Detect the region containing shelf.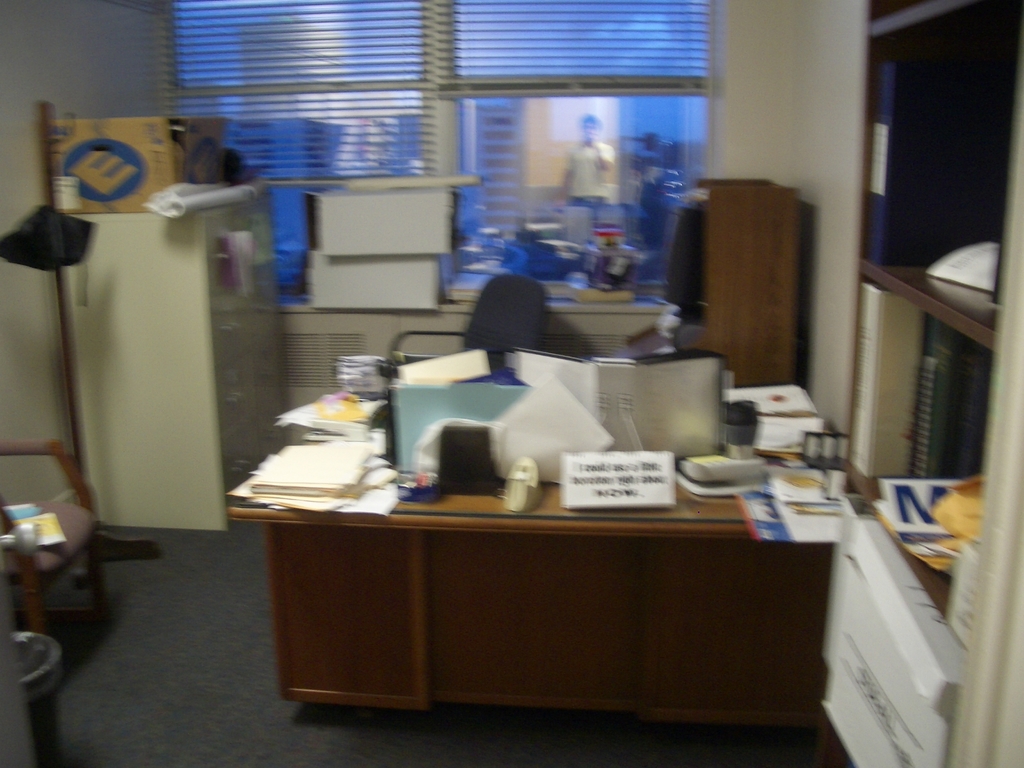
region(228, 1, 1023, 767).
